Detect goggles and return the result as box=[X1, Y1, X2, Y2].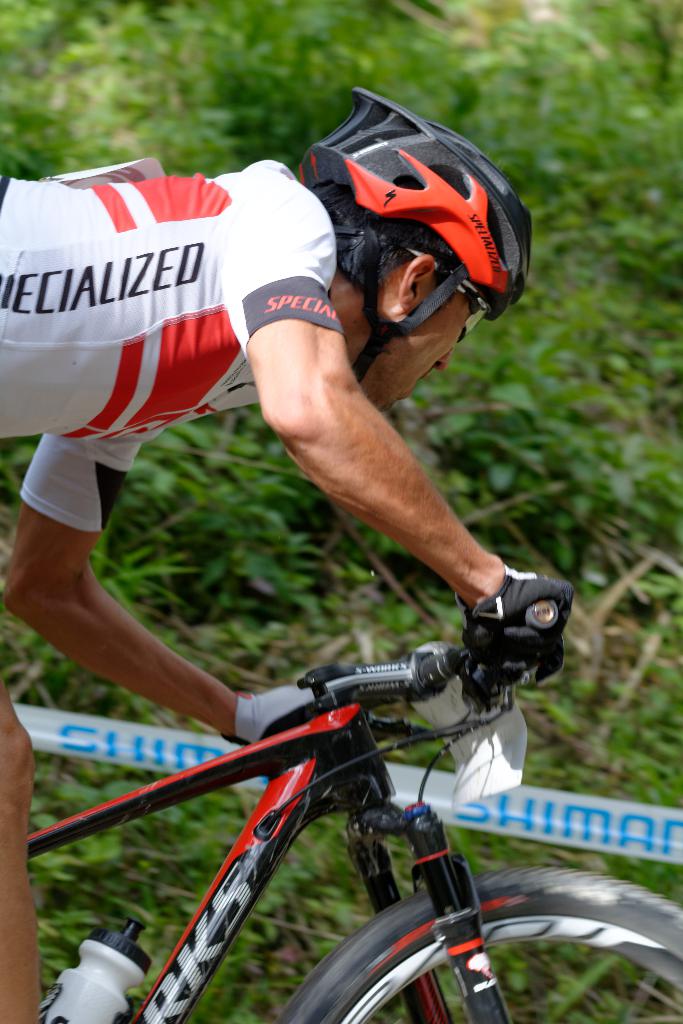
box=[410, 253, 501, 372].
